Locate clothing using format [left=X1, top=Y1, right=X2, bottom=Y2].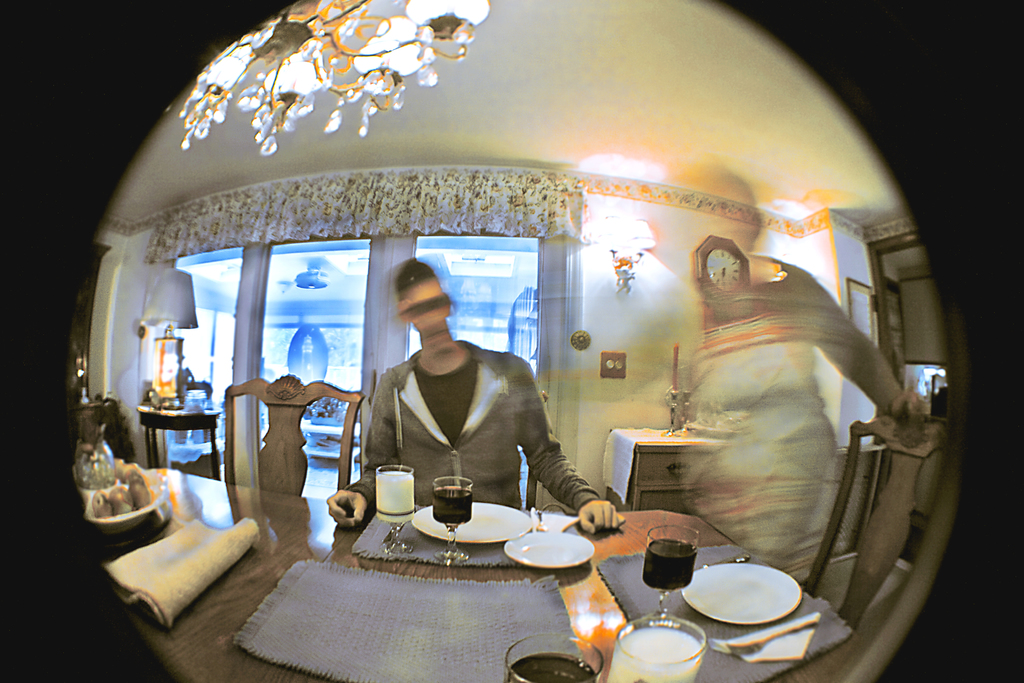
[left=351, top=336, right=604, bottom=525].
